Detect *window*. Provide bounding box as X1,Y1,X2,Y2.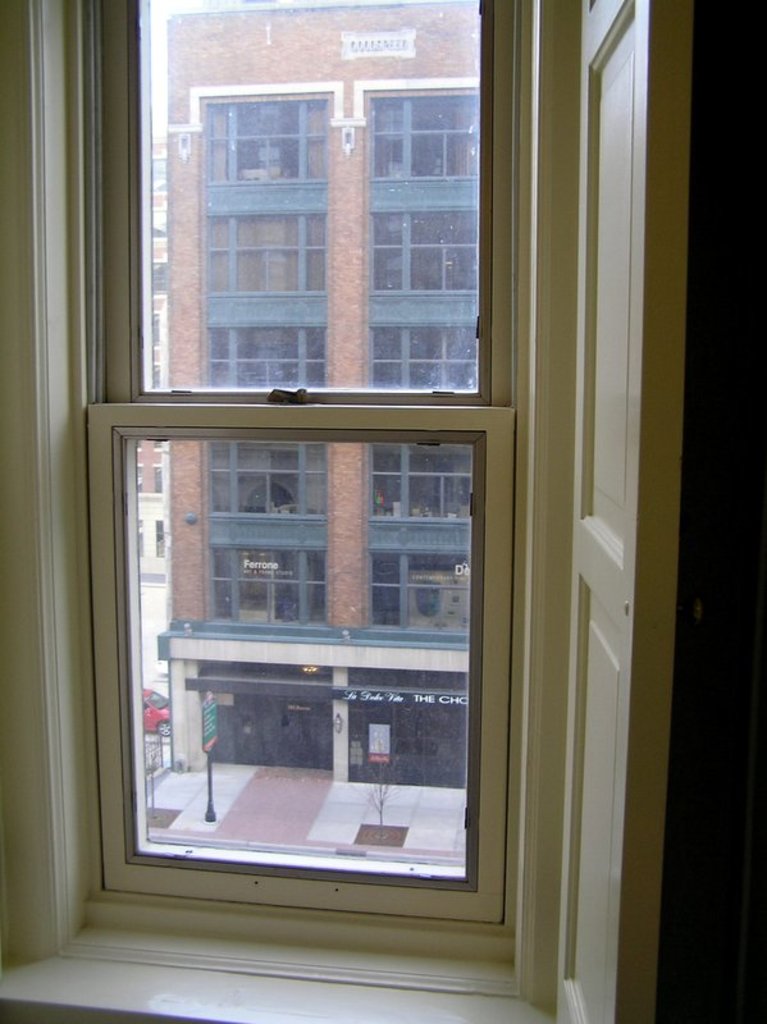
371,550,466,630.
